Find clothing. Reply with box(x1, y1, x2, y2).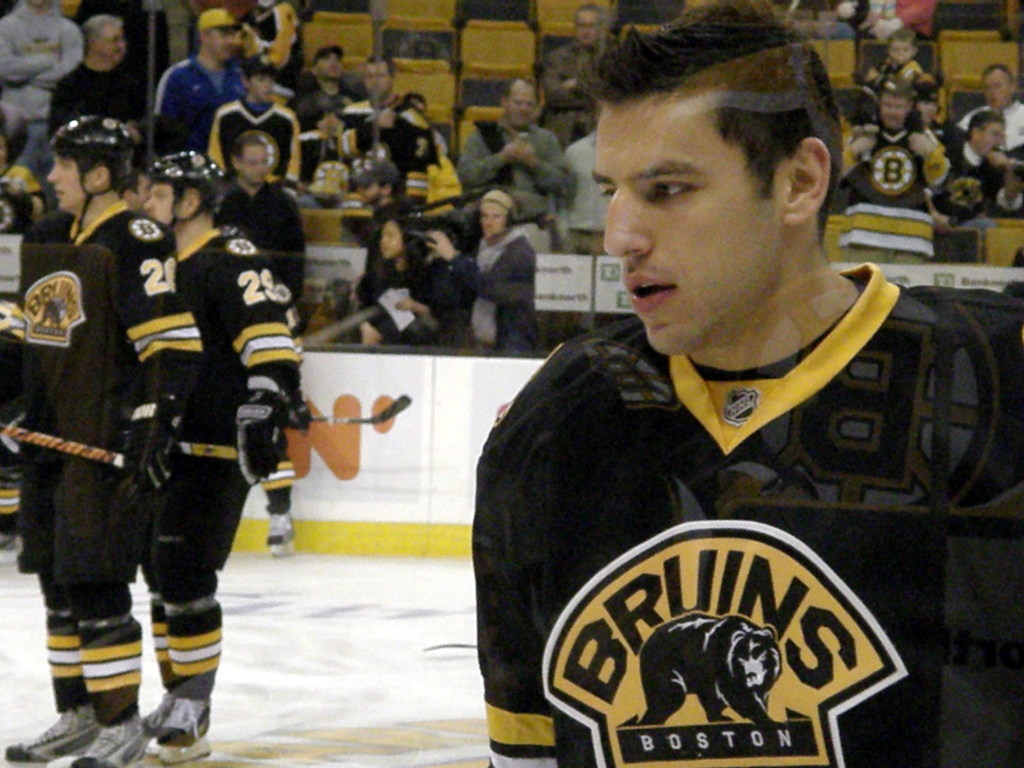
box(3, 189, 198, 715).
